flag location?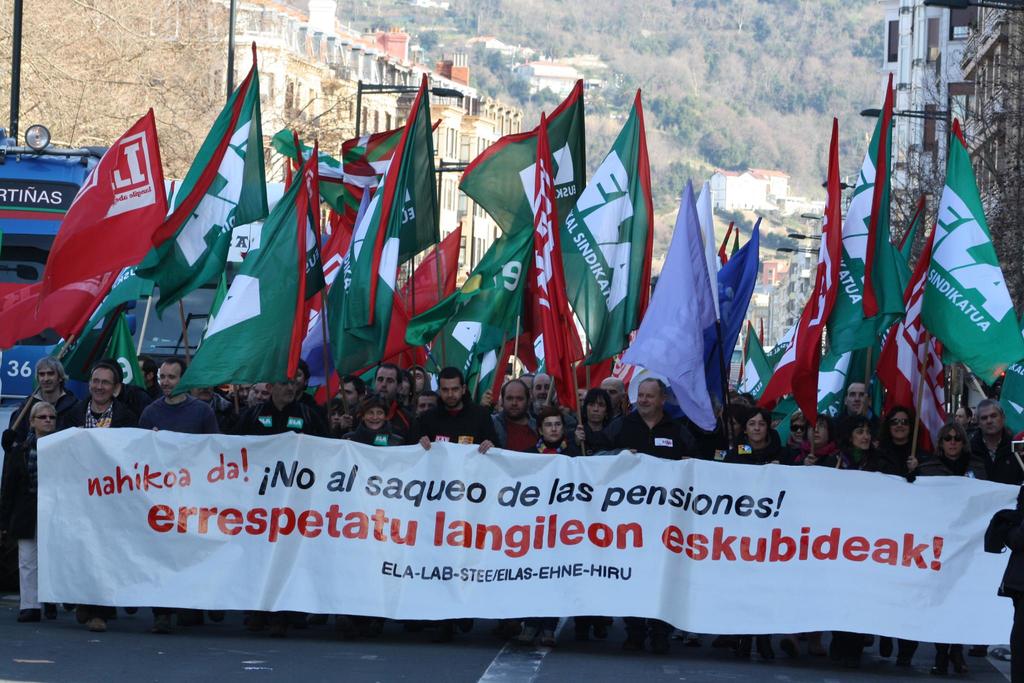
874:213:953:444
